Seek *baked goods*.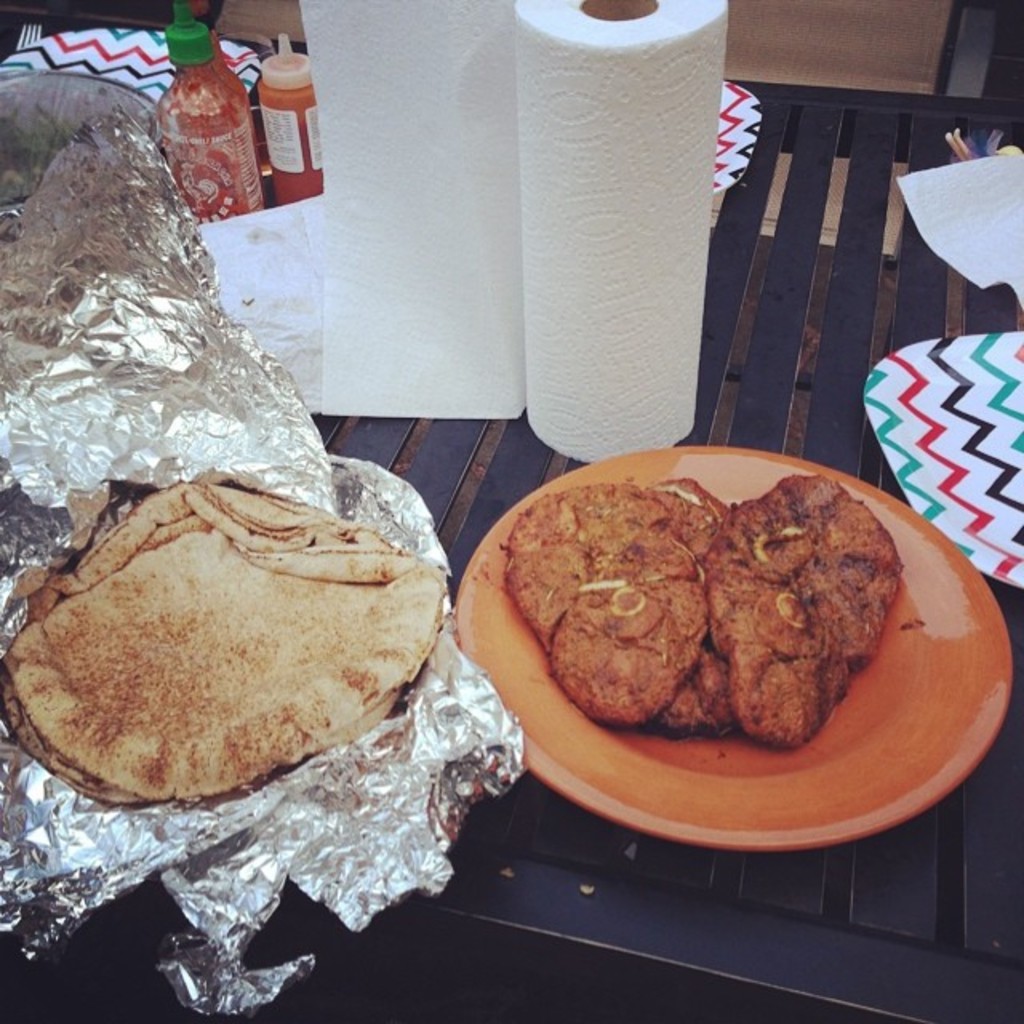
(x1=0, y1=480, x2=461, y2=814).
